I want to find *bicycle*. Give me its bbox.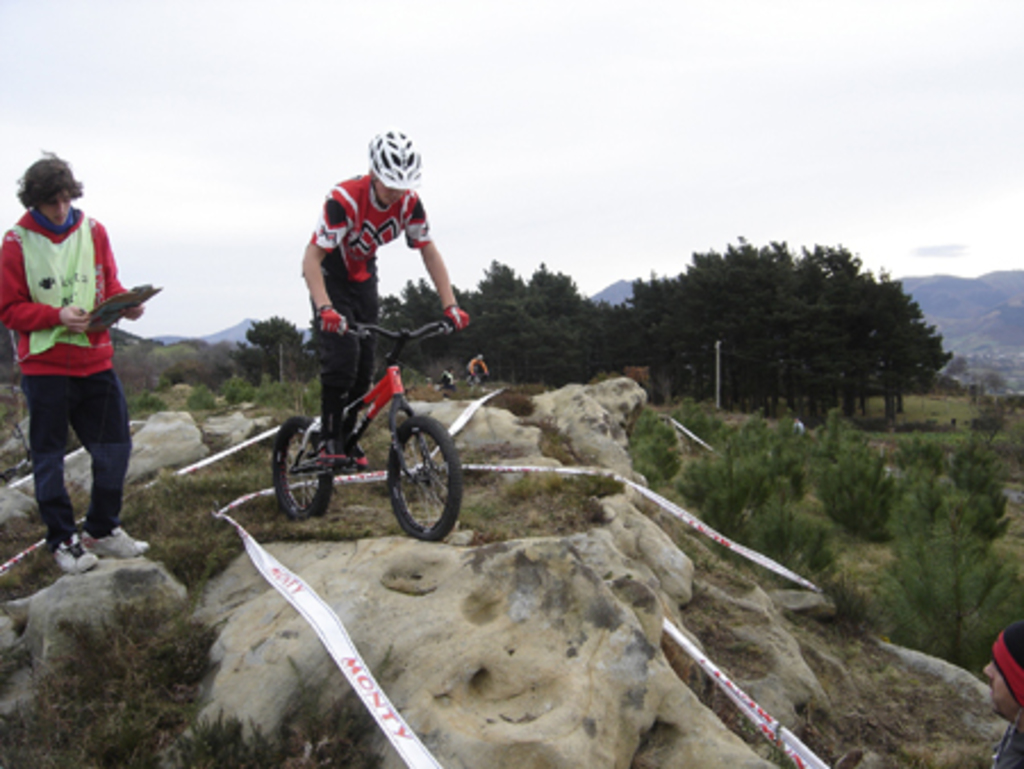
select_region(246, 303, 469, 541).
